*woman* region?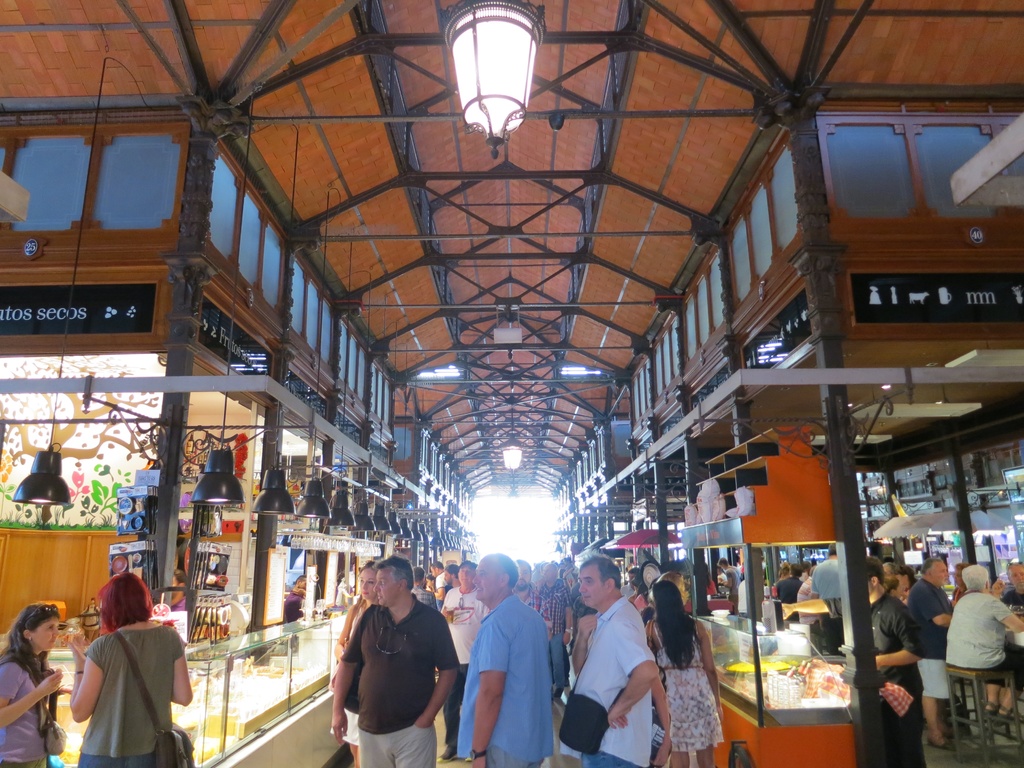
bbox=(333, 559, 381, 765)
